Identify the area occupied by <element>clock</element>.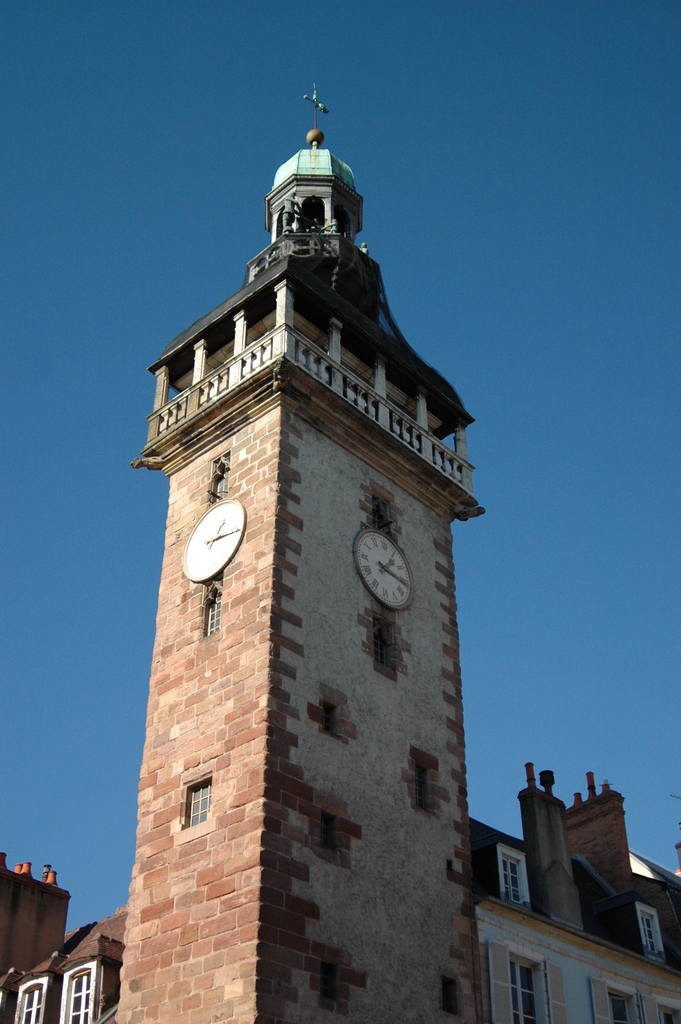
Area: <box>170,509,246,588</box>.
